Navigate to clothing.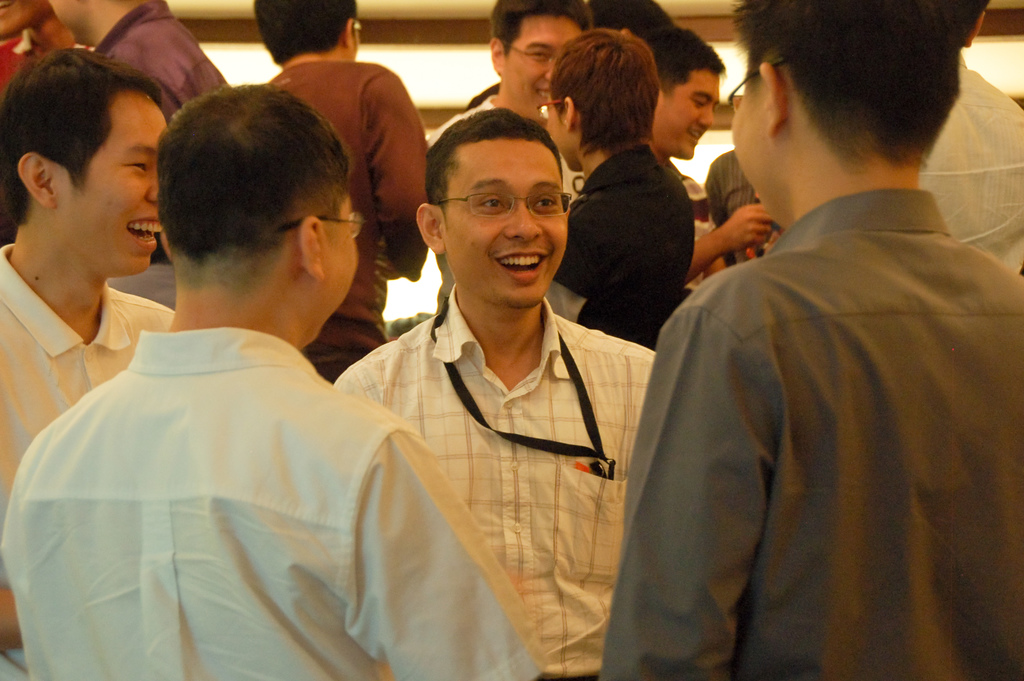
Navigation target: pyautogui.locateOnScreen(0, 243, 176, 678).
